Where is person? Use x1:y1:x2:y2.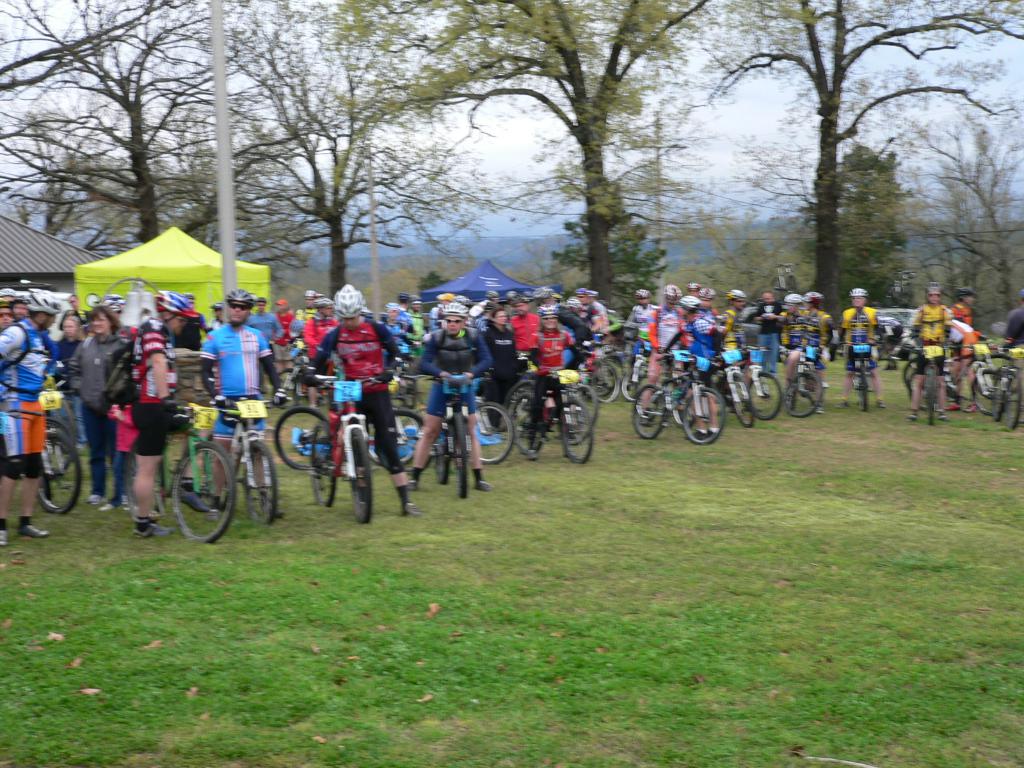
503:289:529:312.
